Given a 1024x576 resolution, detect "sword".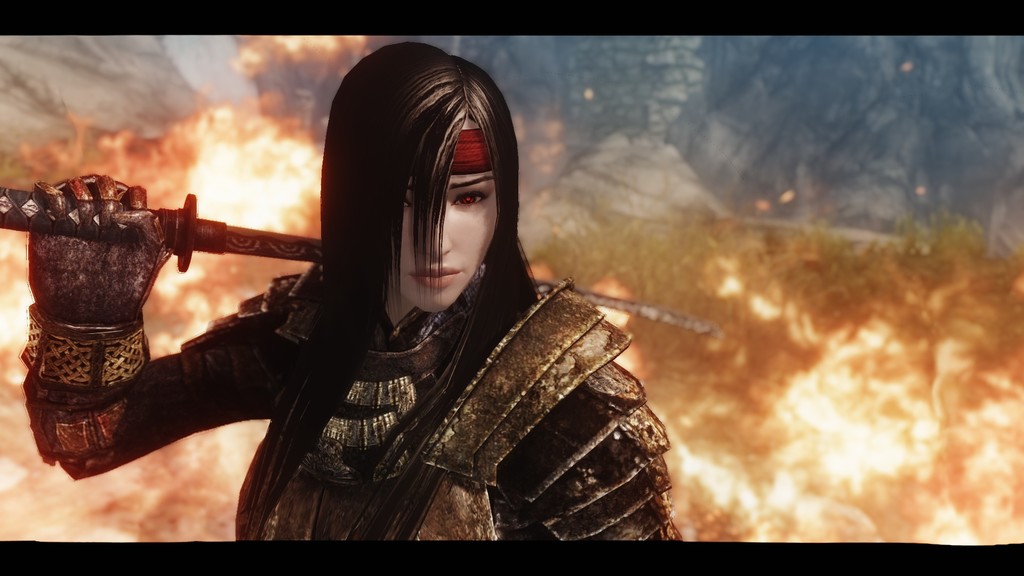
0 186 716 328.
